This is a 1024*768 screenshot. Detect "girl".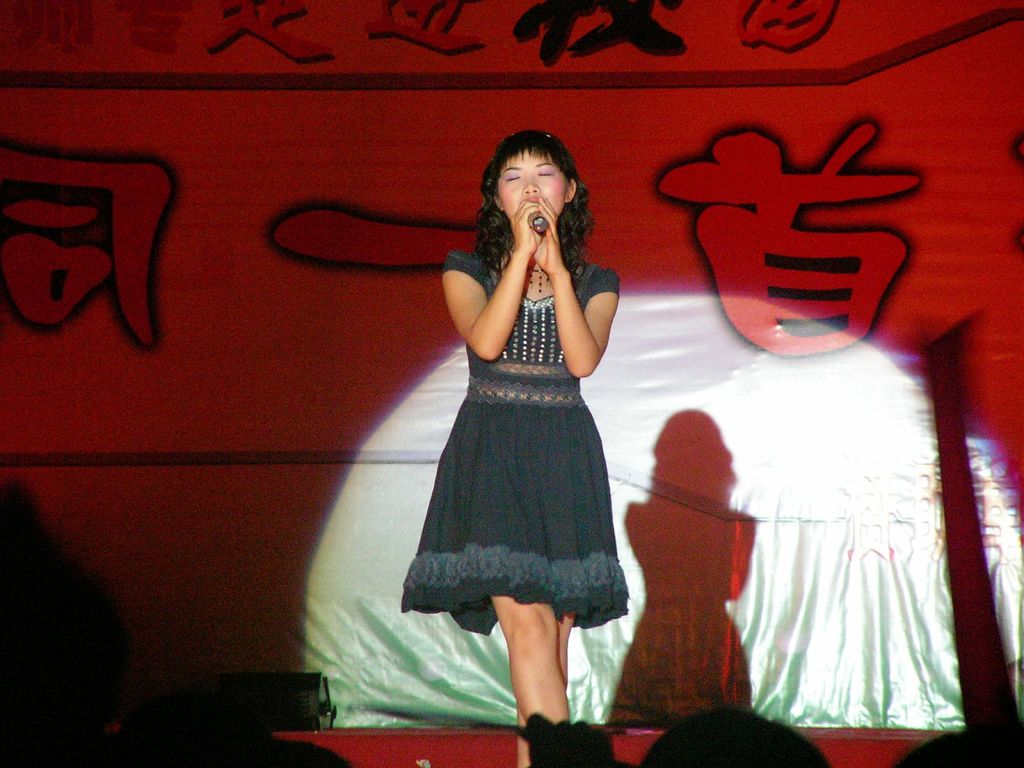
<region>401, 129, 621, 767</region>.
